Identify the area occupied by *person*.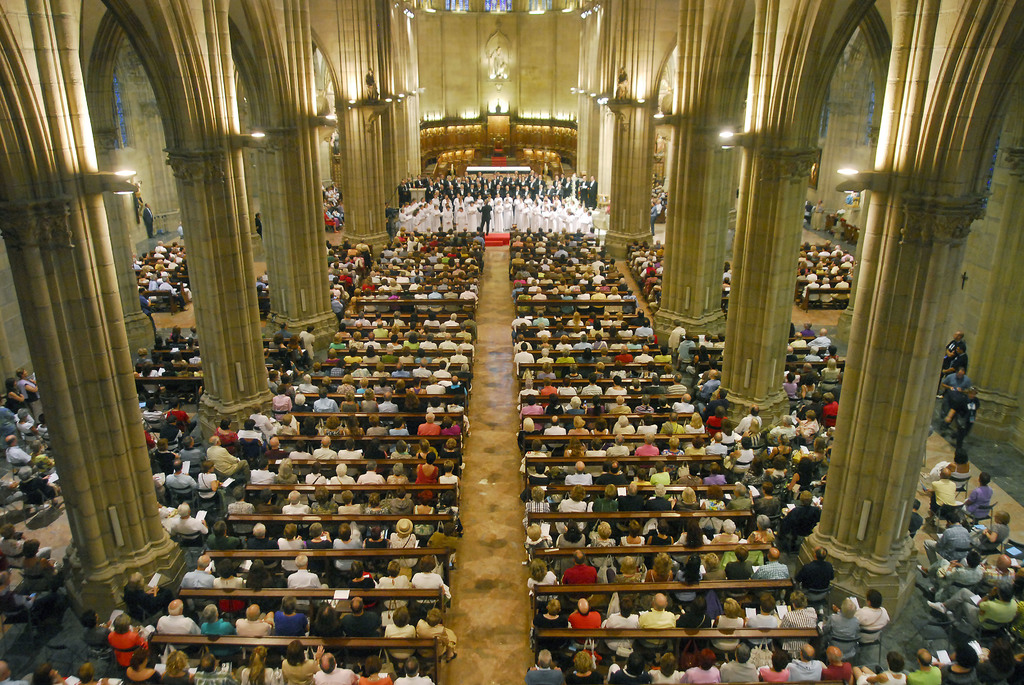
Area: BBox(290, 555, 324, 597).
